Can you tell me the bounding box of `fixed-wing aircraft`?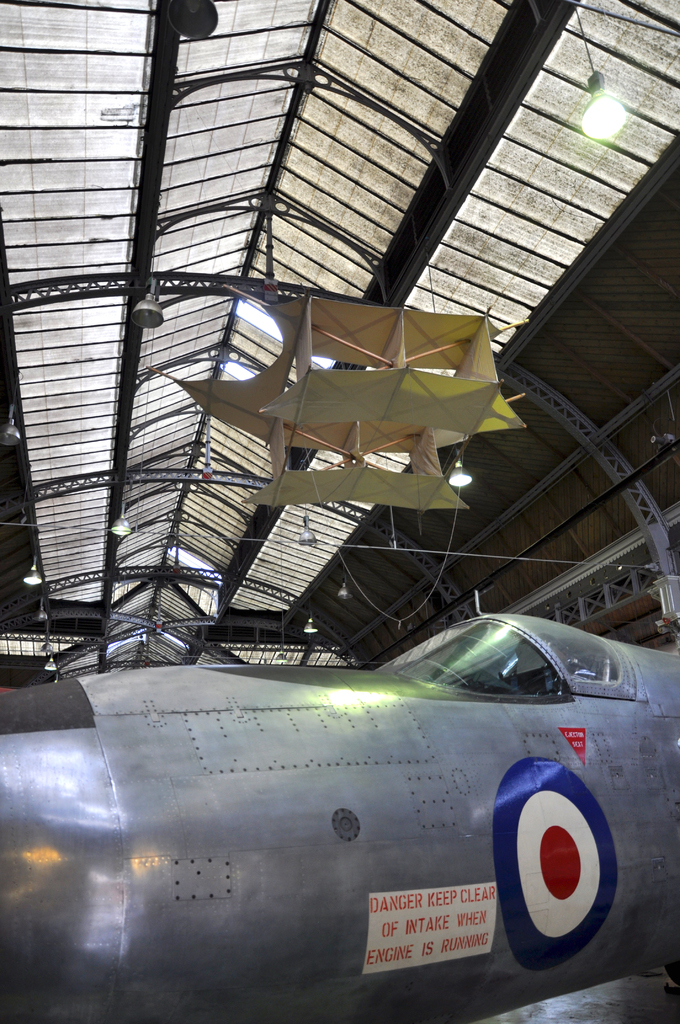
(left=0, top=588, right=679, bottom=1023).
